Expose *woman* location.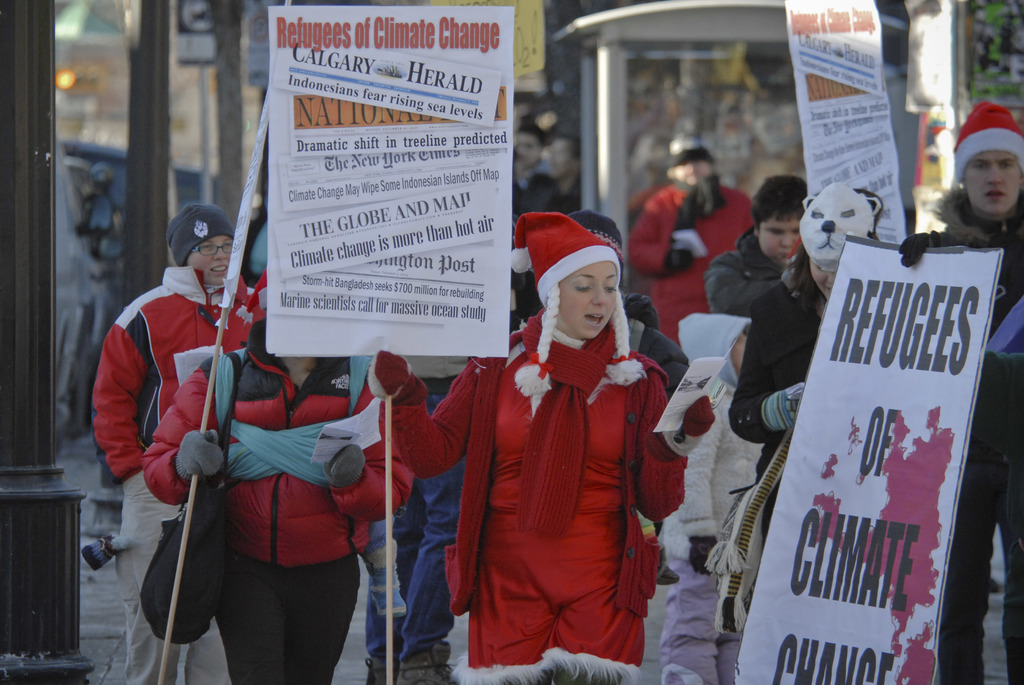
Exposed at [365, 210, 714, 684].
